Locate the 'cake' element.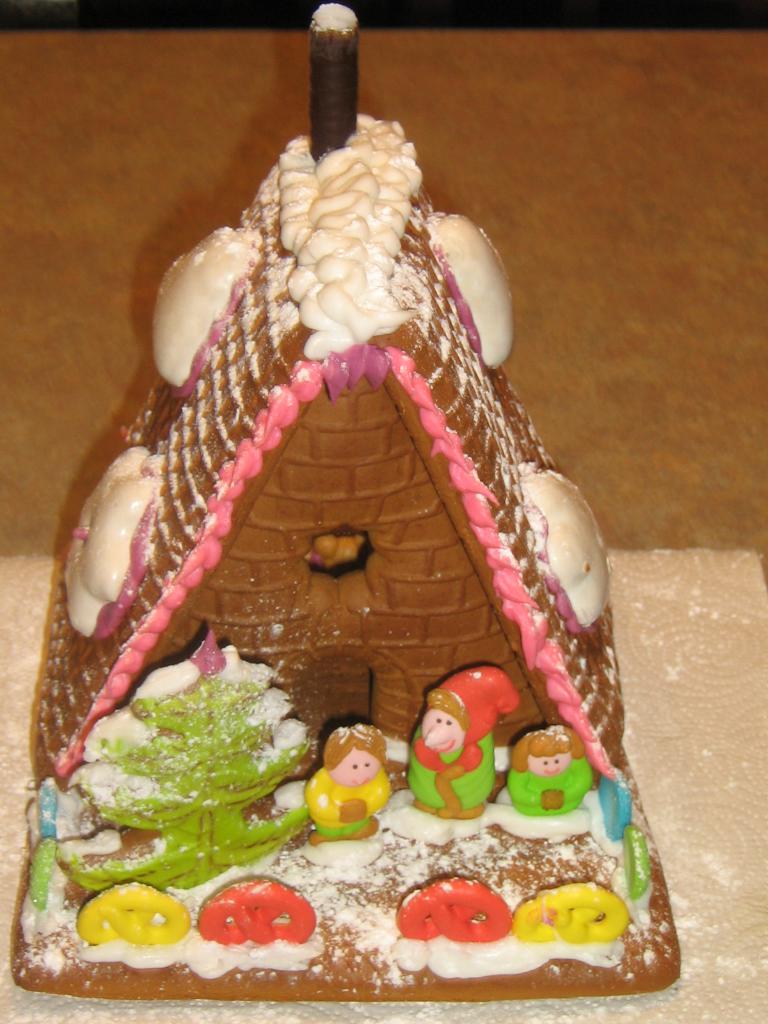
Element bbox: region(9, 0, 679, 1000).
